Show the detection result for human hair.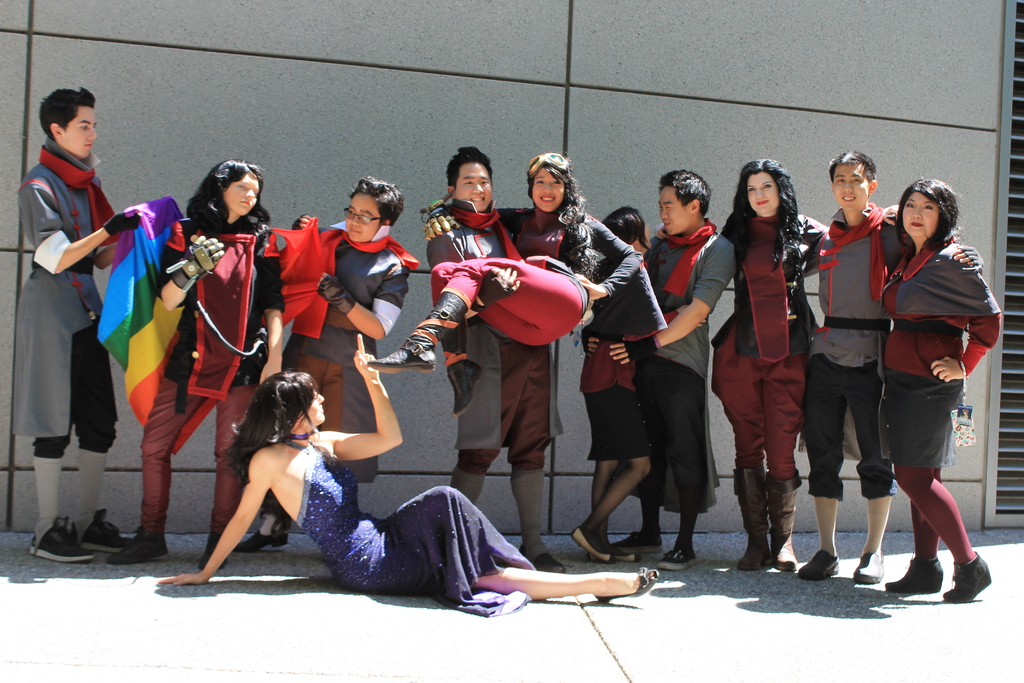
[left=355, top=168, right=465, bottom=226].
